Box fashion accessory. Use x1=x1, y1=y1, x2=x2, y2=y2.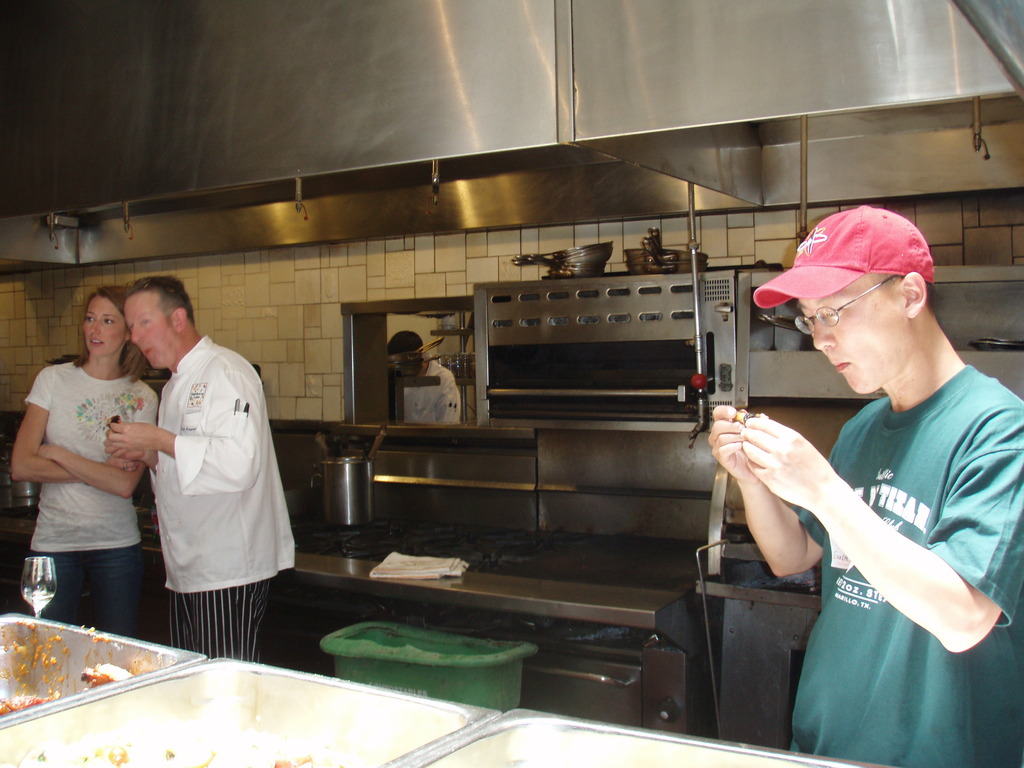
x1=752, y1=204, x2=935, y2=309.
